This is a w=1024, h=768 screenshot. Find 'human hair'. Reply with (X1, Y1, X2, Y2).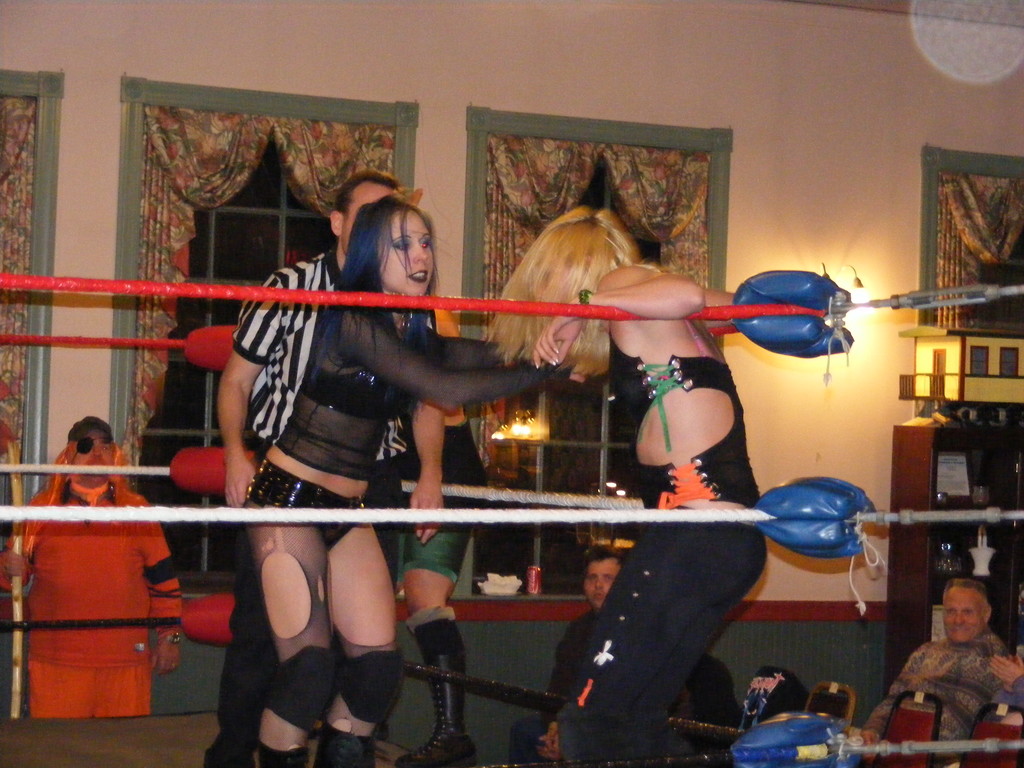
(334, 166, 397, 222).
